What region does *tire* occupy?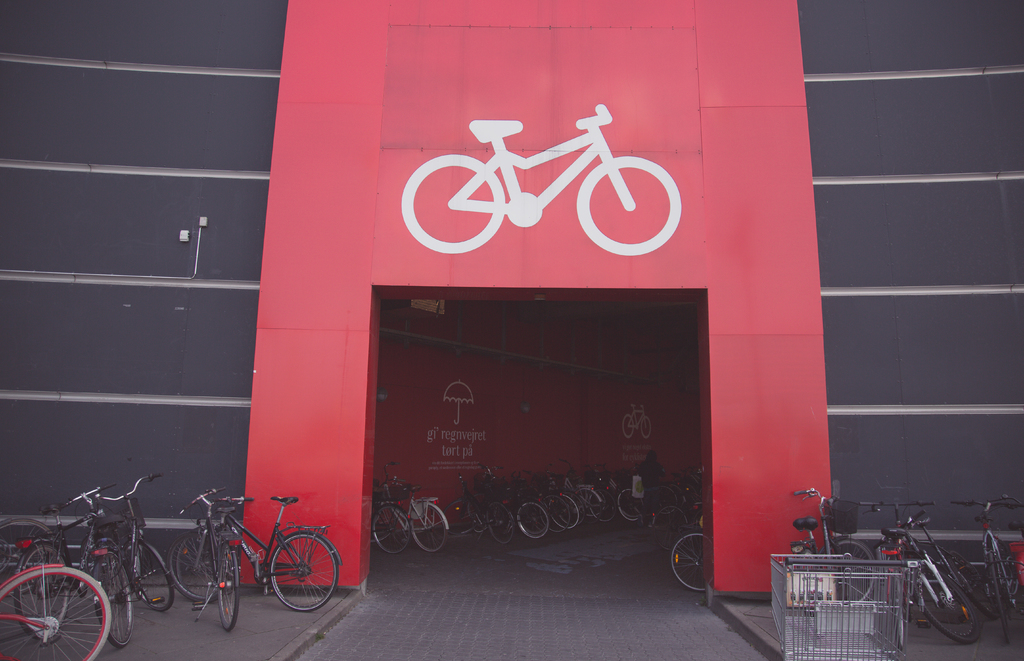
569, 154, 686, 261.
